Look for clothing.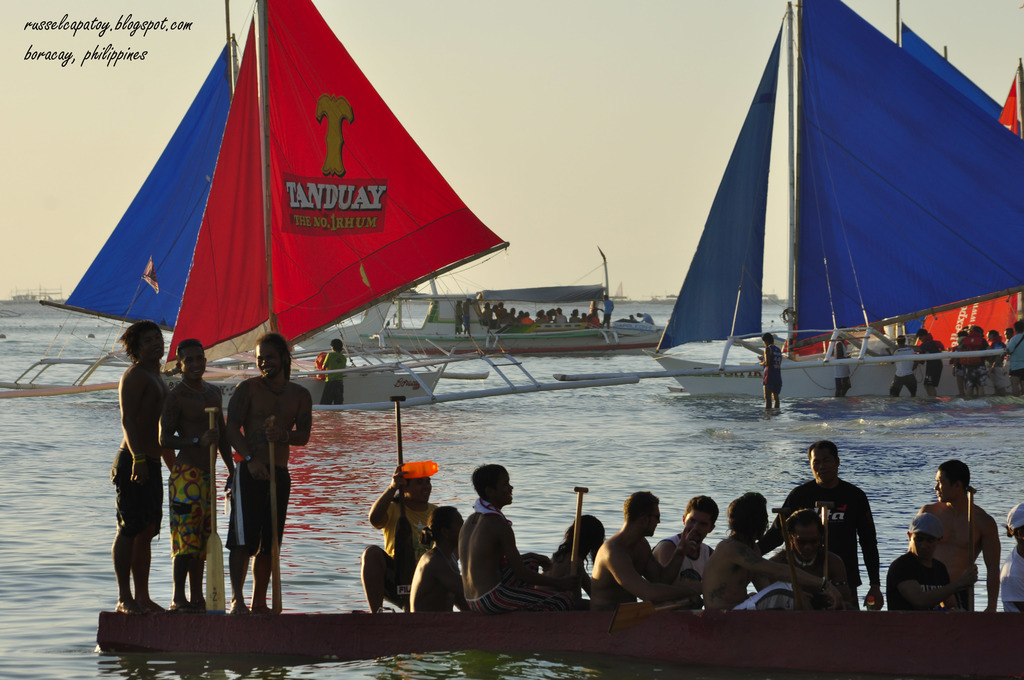
Found: 454, 302, 470, 334.
